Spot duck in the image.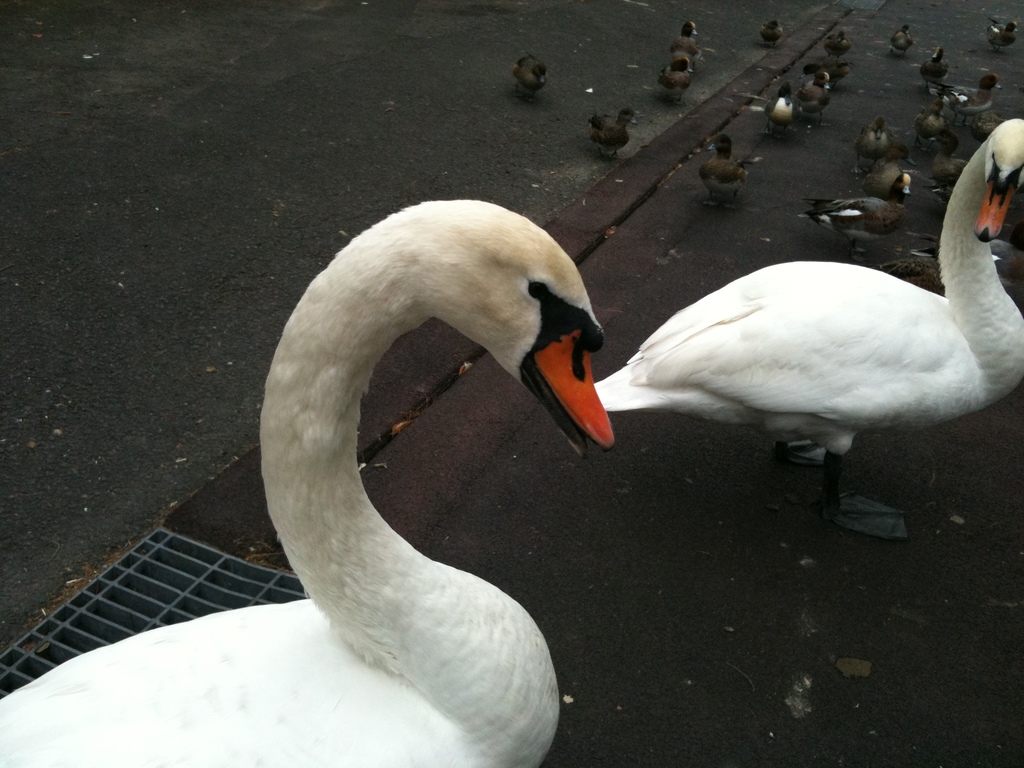
duck found at box(803, 54, 851, 83).
